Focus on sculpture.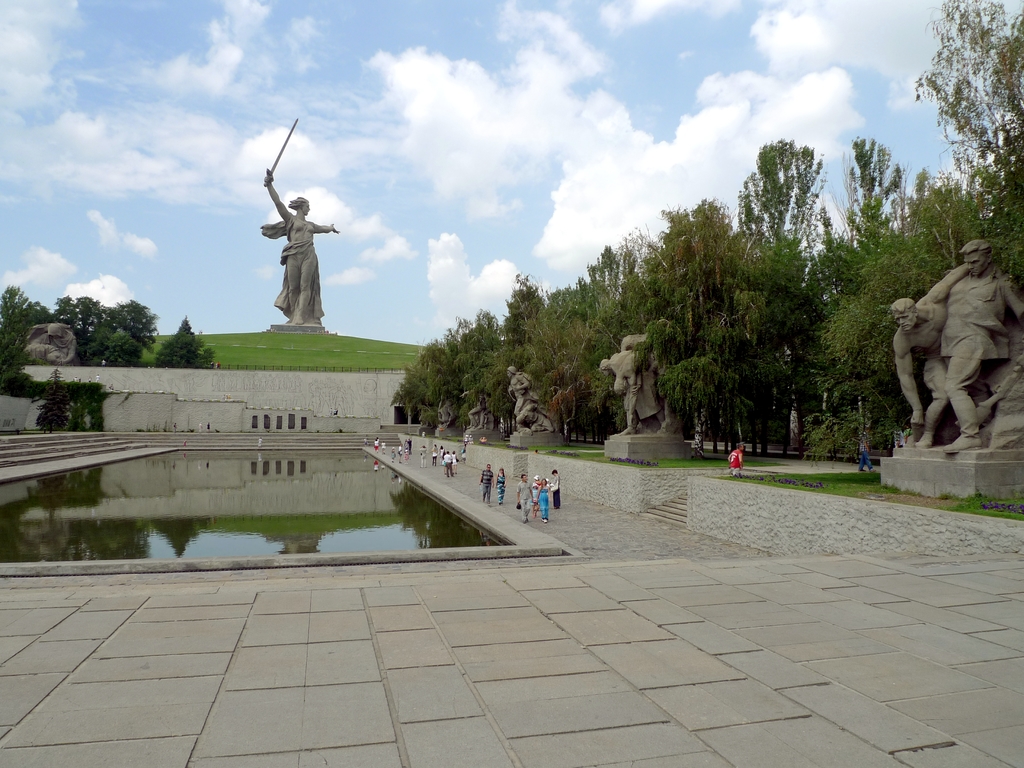
Focused at [left=503, top=359, right=559, bottom=440].
